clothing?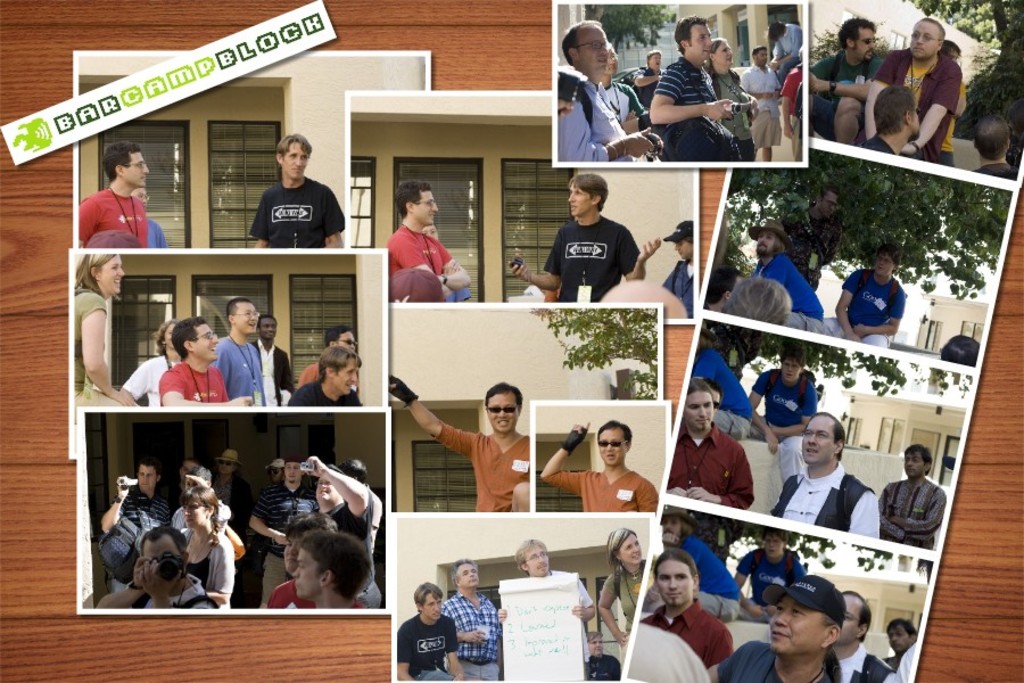
283:355:325:382
